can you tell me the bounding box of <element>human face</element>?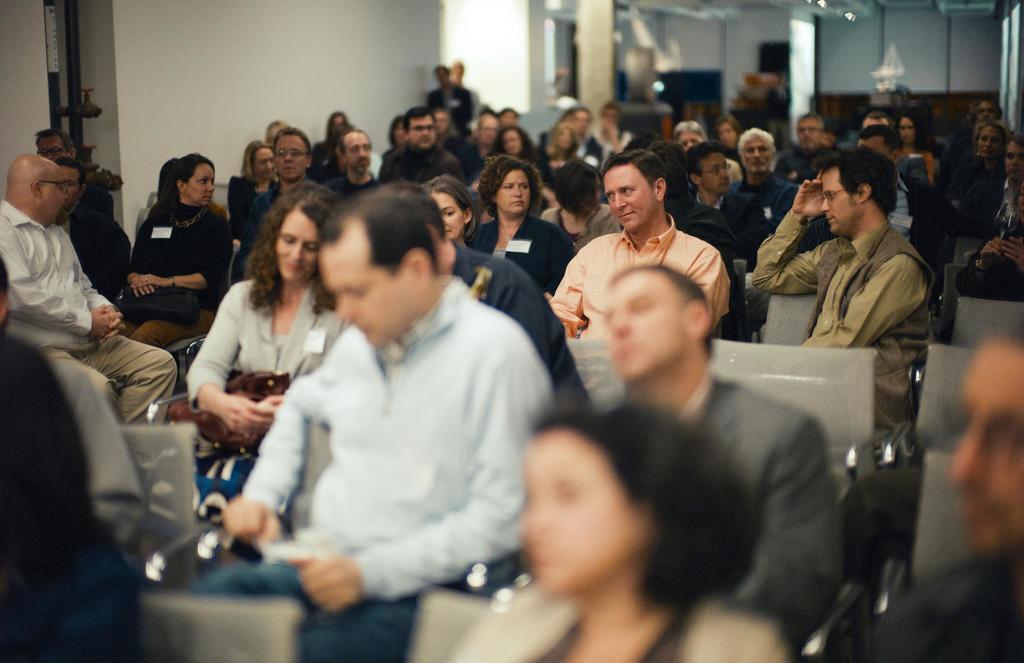
272, 136, 305, 176.
